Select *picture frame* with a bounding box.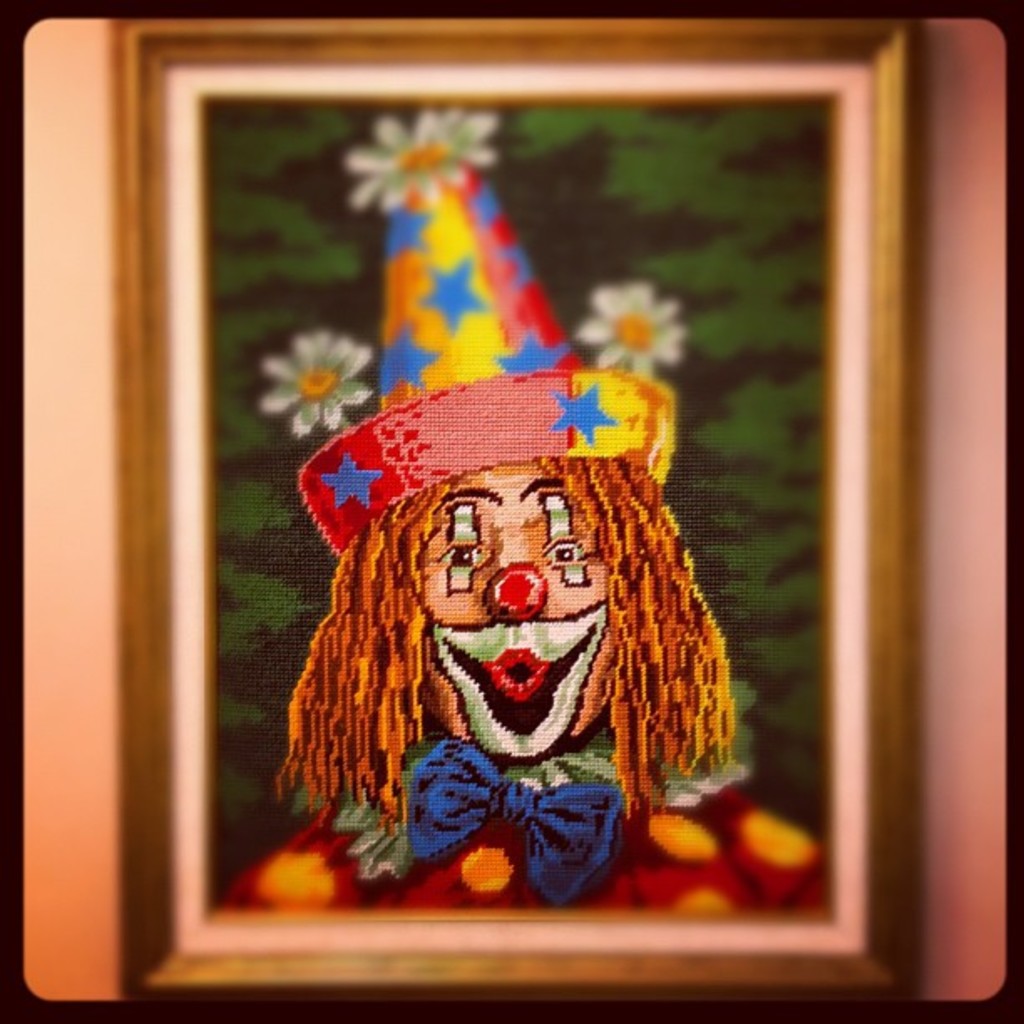
(107, 17, 912, 1006).
